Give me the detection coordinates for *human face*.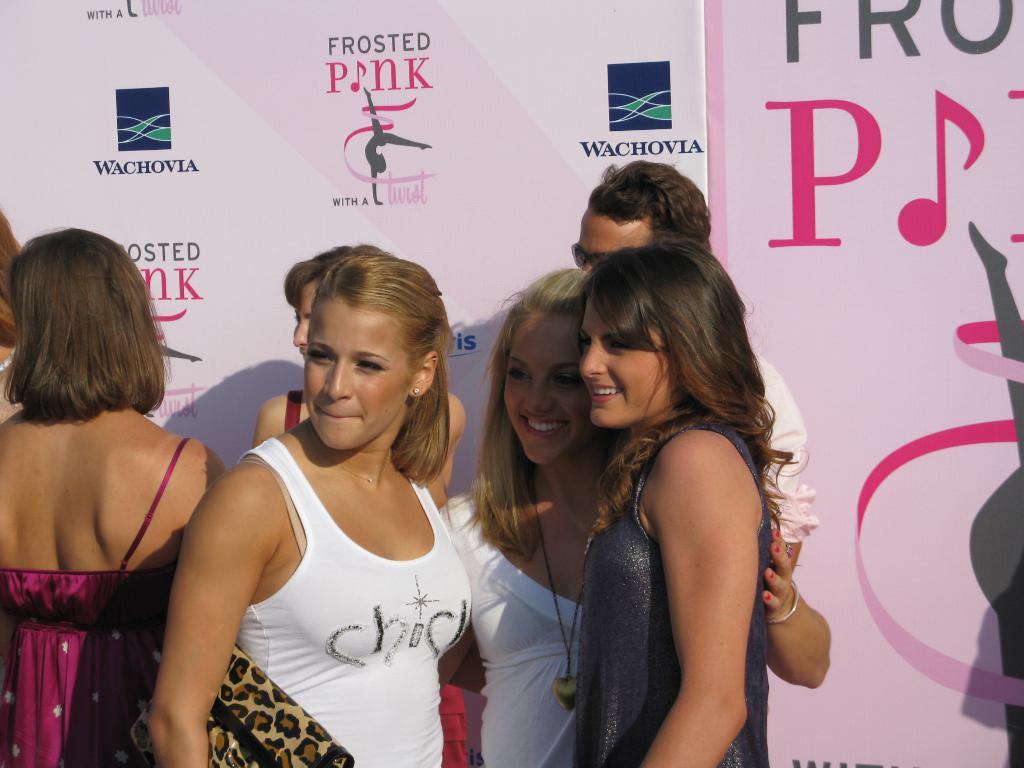
box(303, 298, 409, 452).
